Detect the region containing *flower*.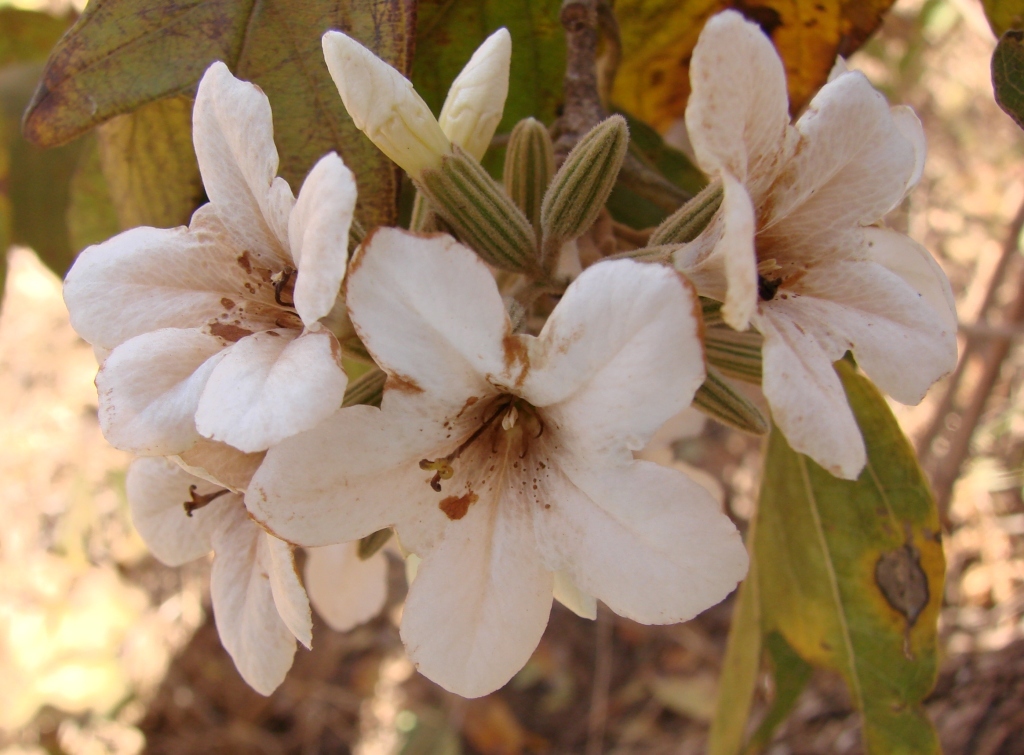
{"left": 122, "top": 431, "right": 308, "bottom": 707}.
